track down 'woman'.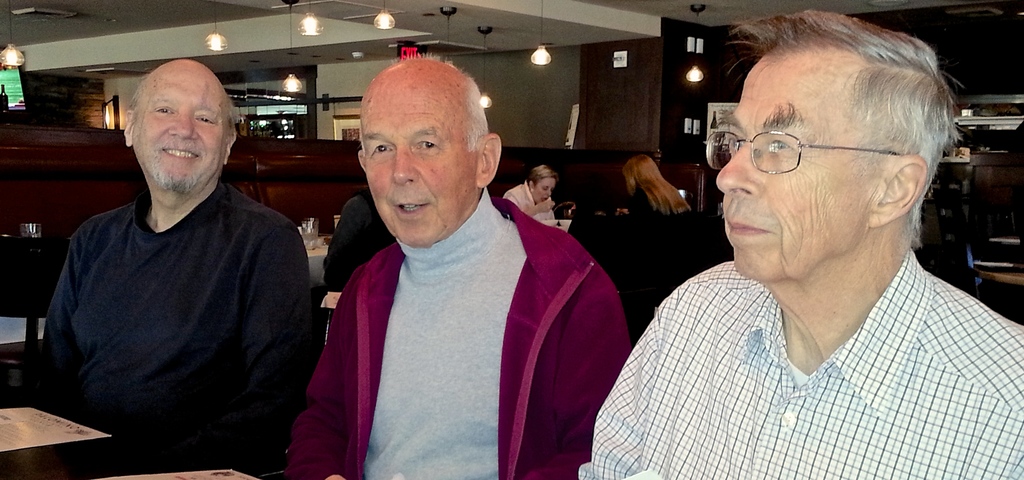
Tracked to region(615, 156, 694, 222).
